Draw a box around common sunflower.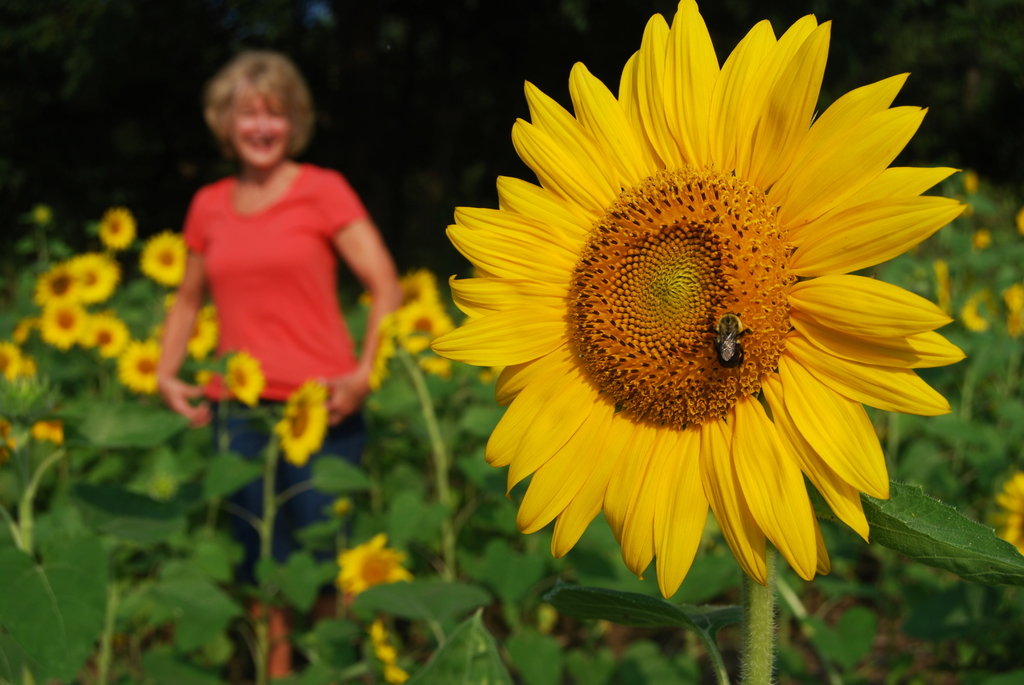
(x1=427, y1=0, x2=963, y2=601).
